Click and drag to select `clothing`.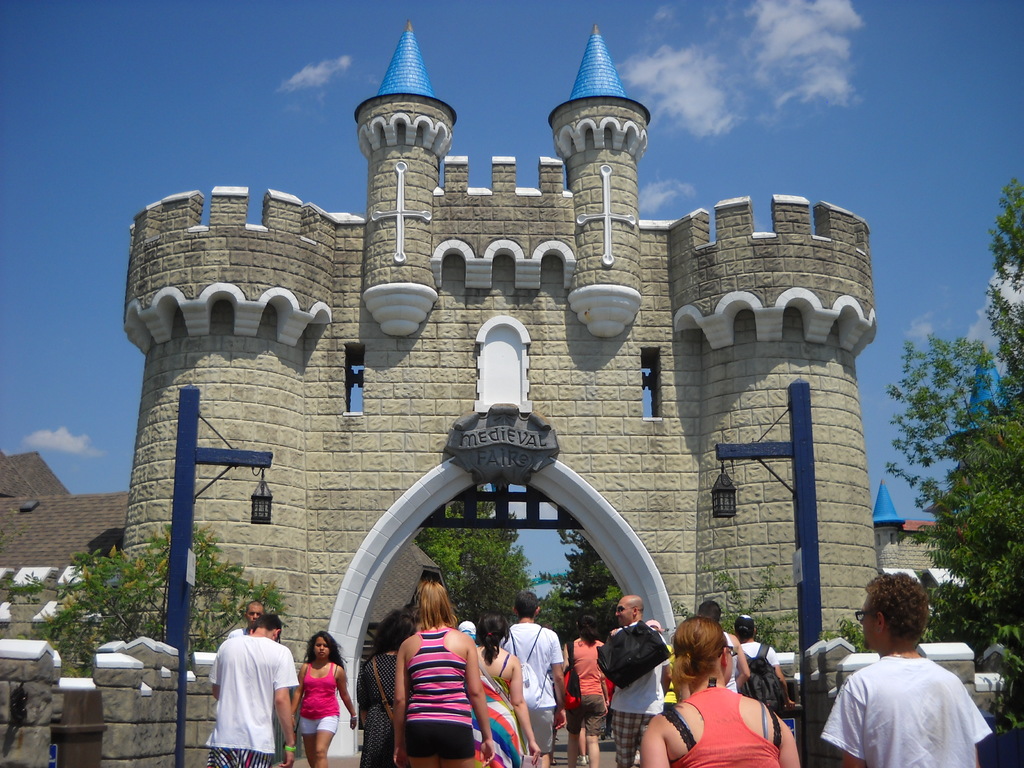
Selection: BBox(197, 632, 282, 766).
